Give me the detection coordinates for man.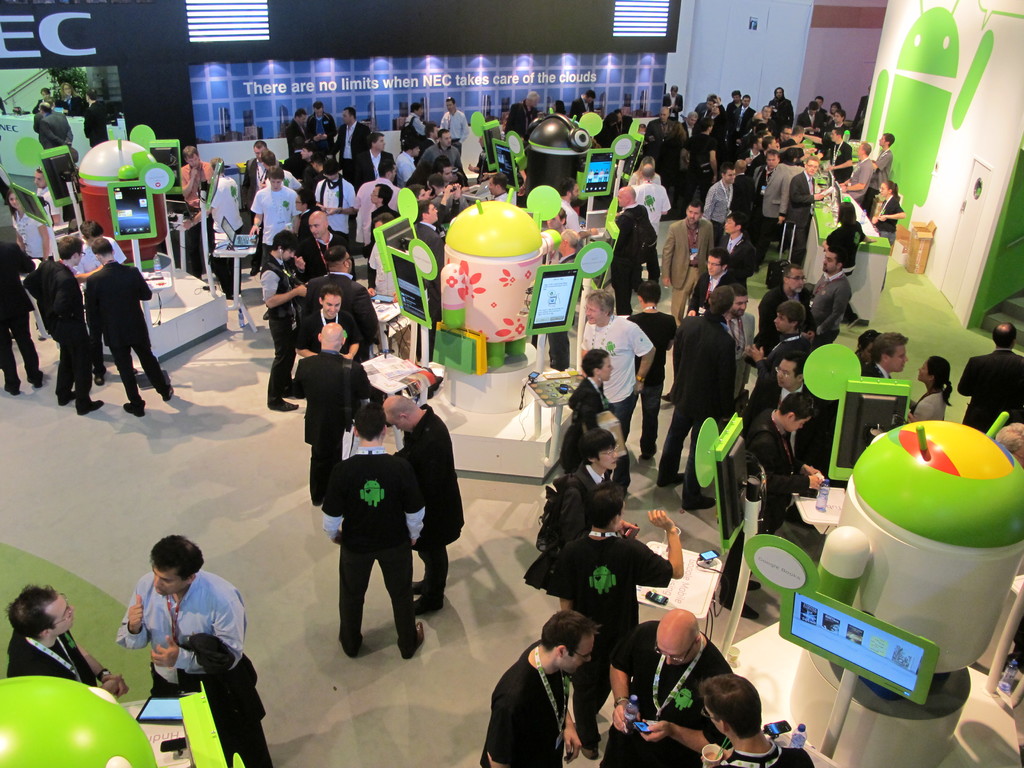
[left=260, top=150, right=303, bottom=192].
